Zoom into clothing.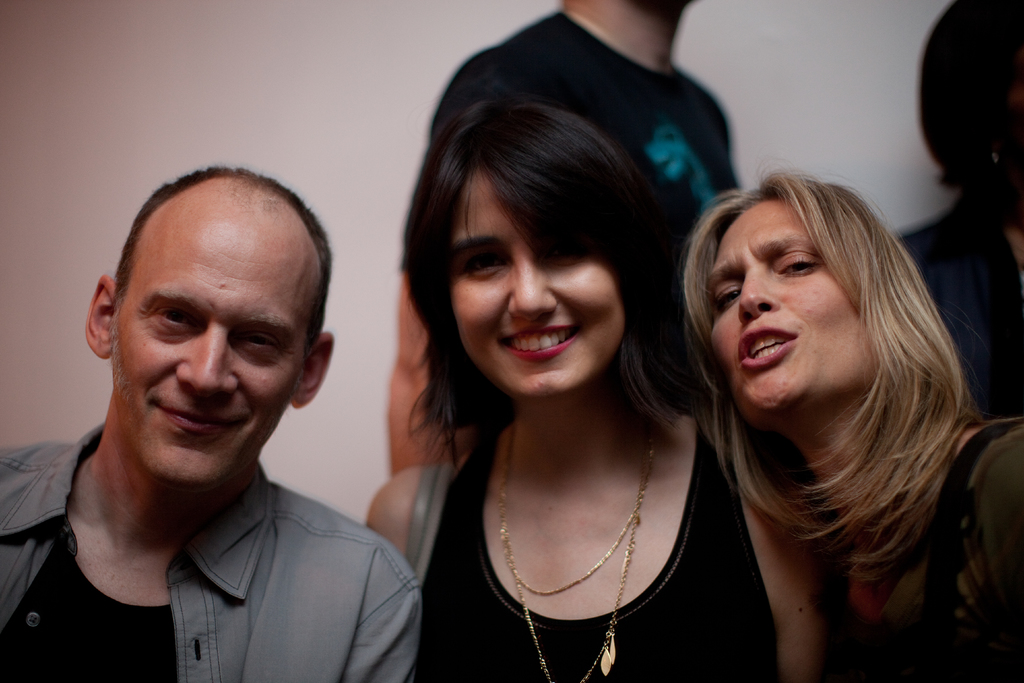
Zoom target: 895:191:1023:425.
